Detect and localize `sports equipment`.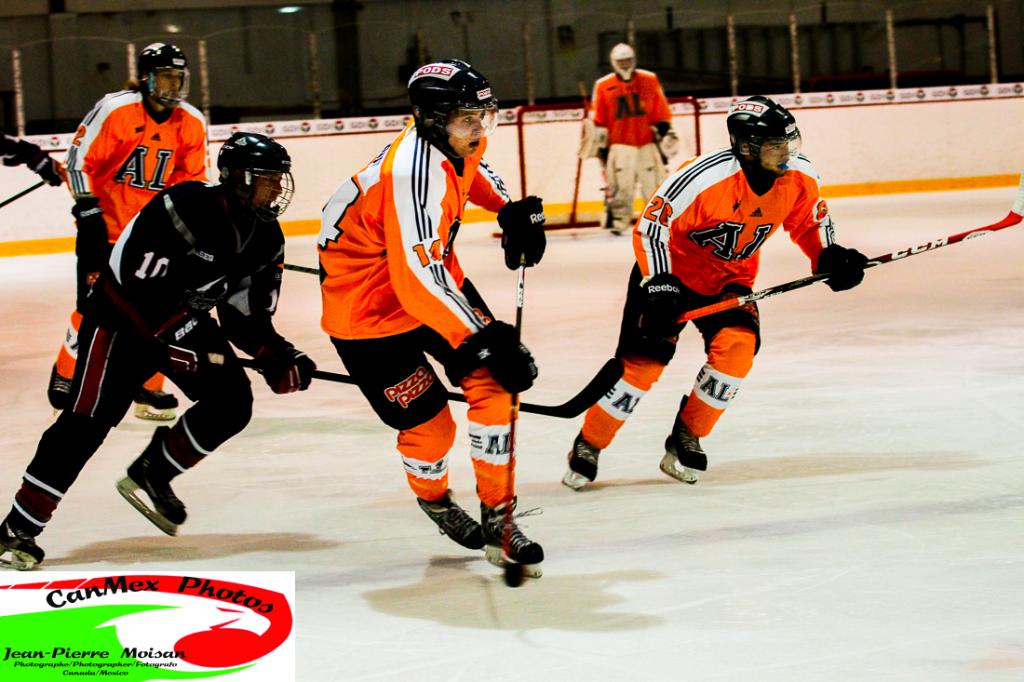
Localized at {"x1": 573, "y1": 113, "x2": 604, "y2": 159}.
